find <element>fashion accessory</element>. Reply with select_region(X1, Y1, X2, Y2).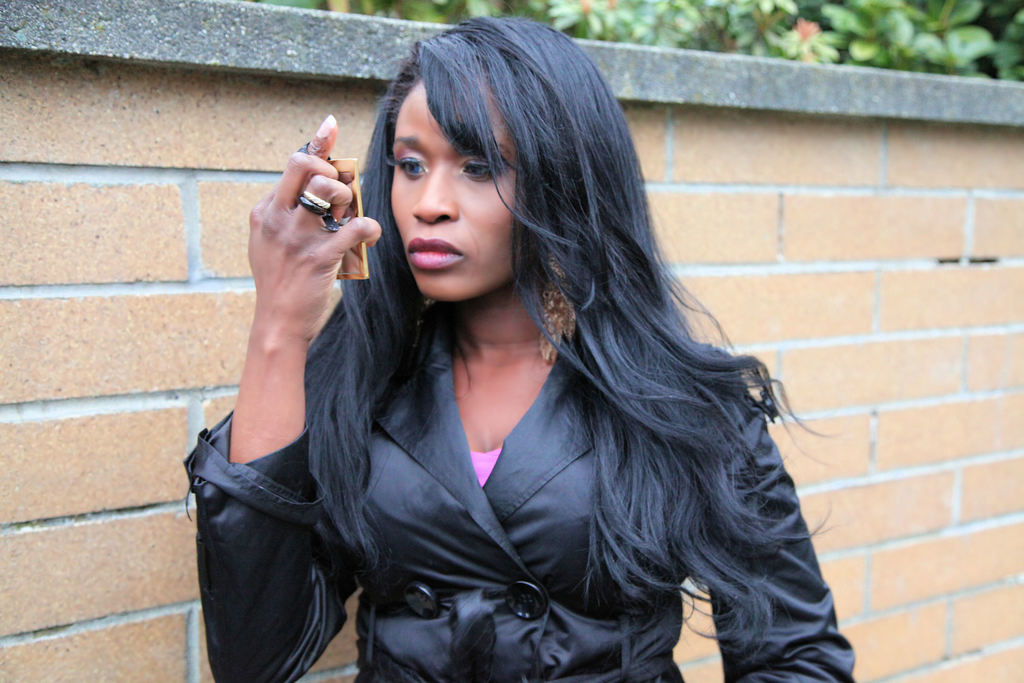
select_region(297, 191, 335, 206).
